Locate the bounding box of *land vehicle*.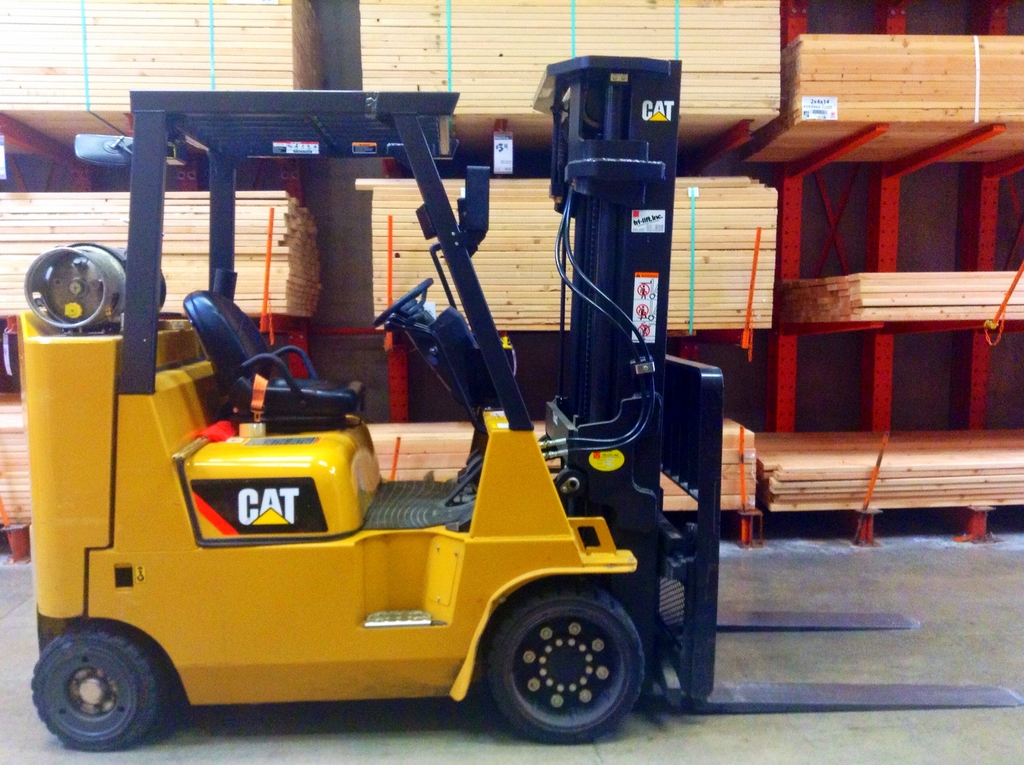
Bounding box: 26, 56, 1021, 754.
